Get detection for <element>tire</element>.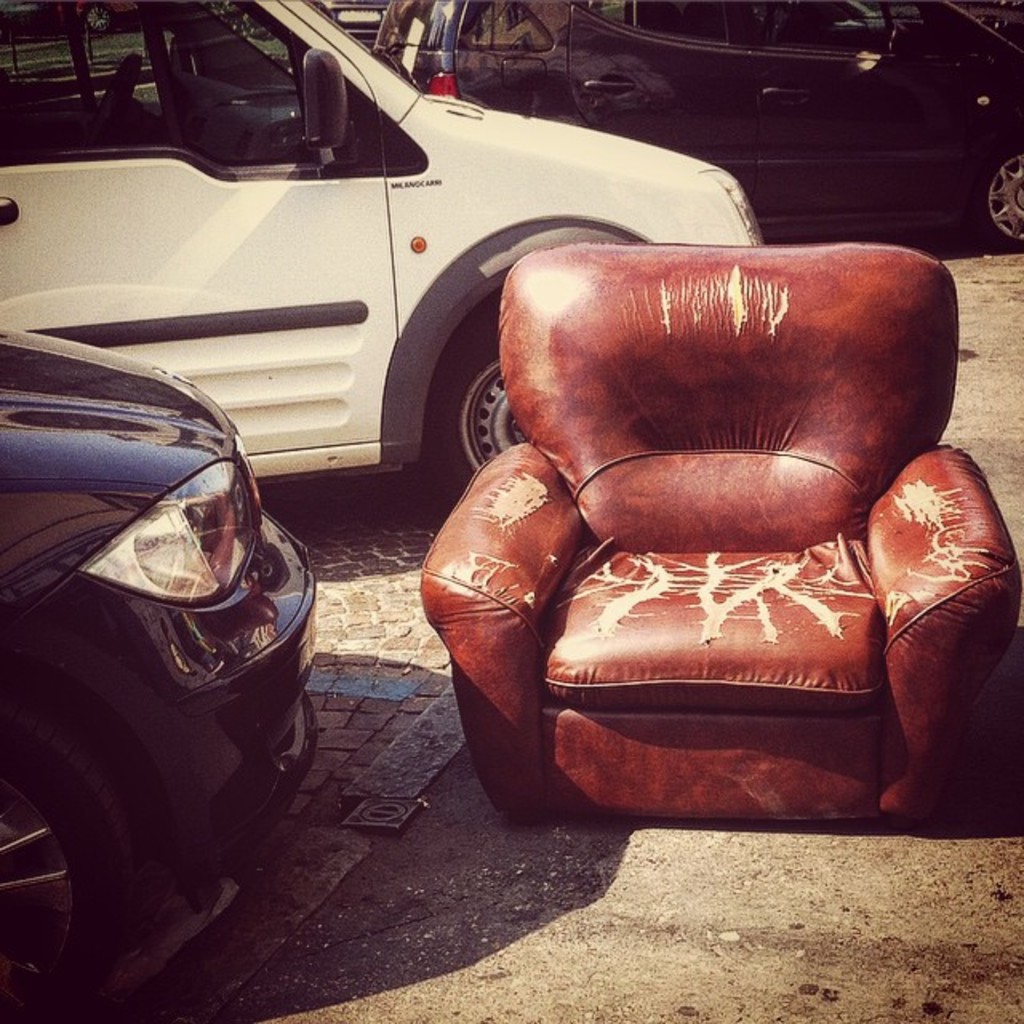
Detection: bbox=[0, 723, 118, 1022].
